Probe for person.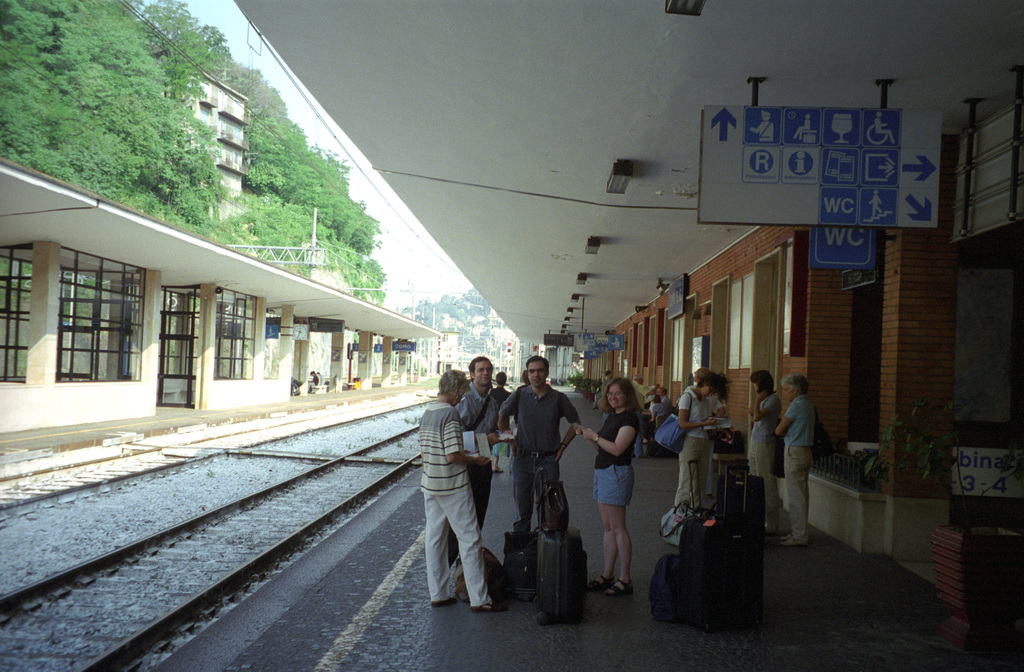
Probe result: (587, 372, 655, 611).
